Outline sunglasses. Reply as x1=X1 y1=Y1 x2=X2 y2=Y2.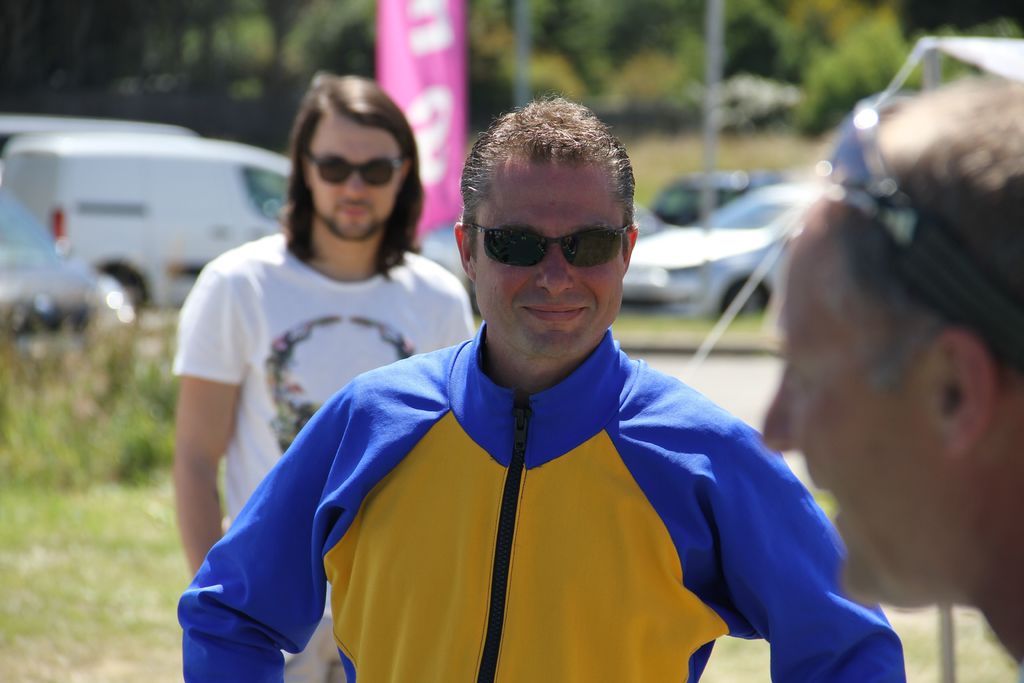
x1=307 y1=157 x2=403 y2=188.
